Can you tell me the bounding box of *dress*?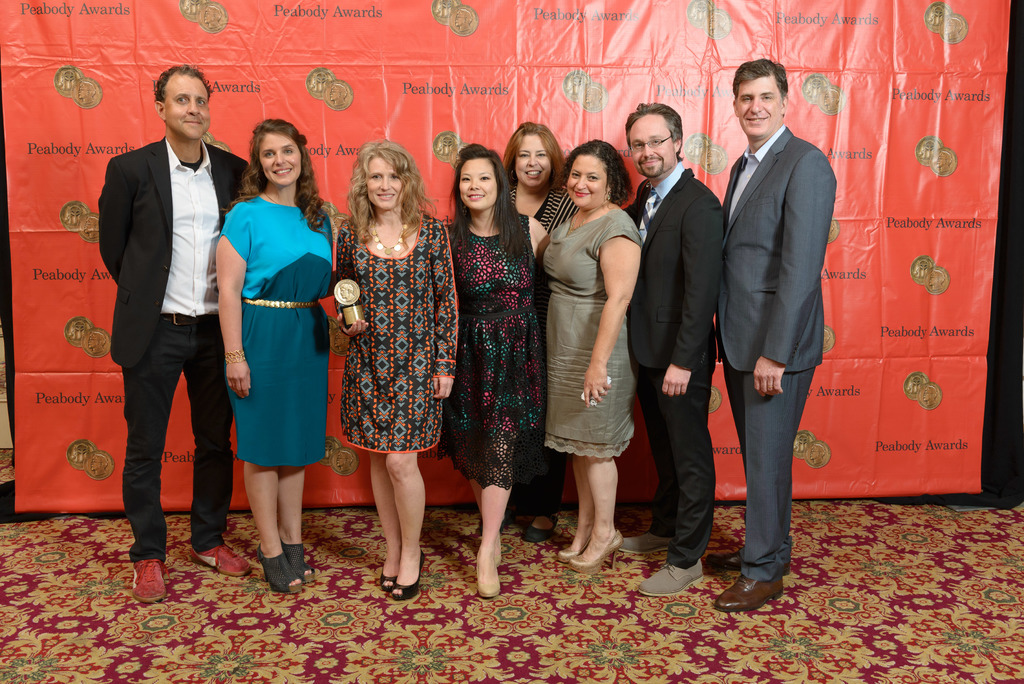
218:196:332:468.
